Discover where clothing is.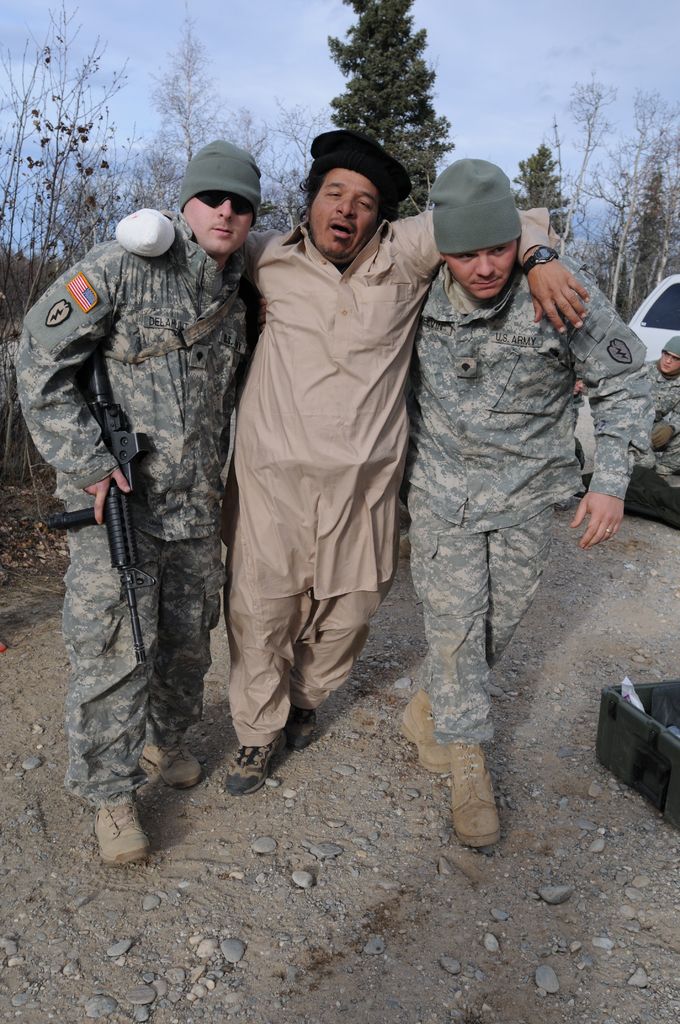
Discovered at 647, 361, 679, 481.
